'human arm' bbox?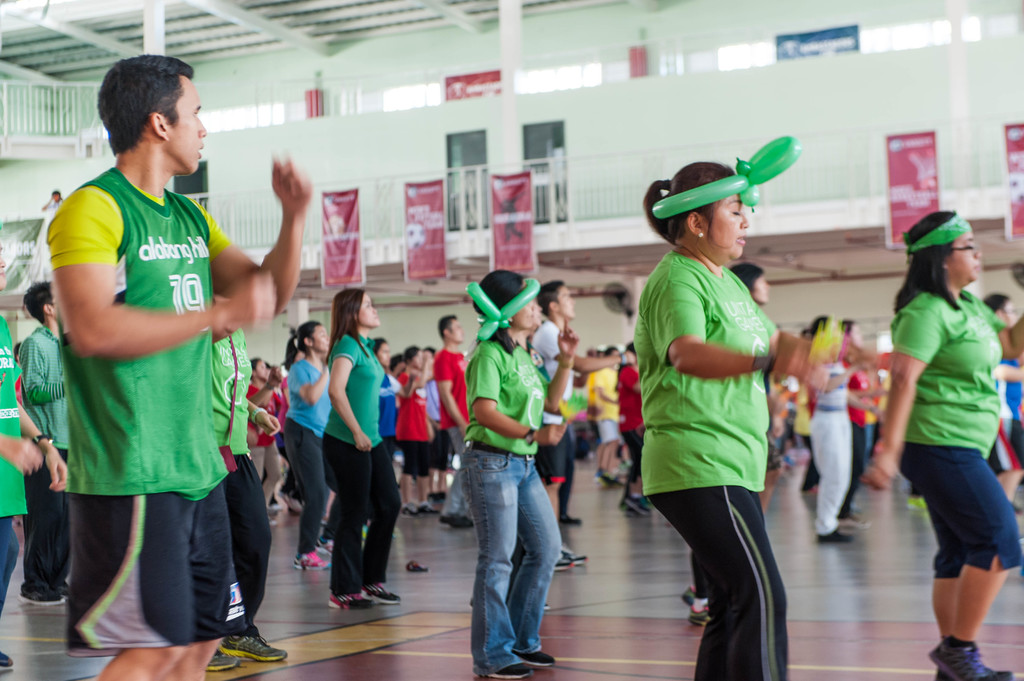
{"x1": 239, "y1": 387, "x2": 280, "y2": 440}
